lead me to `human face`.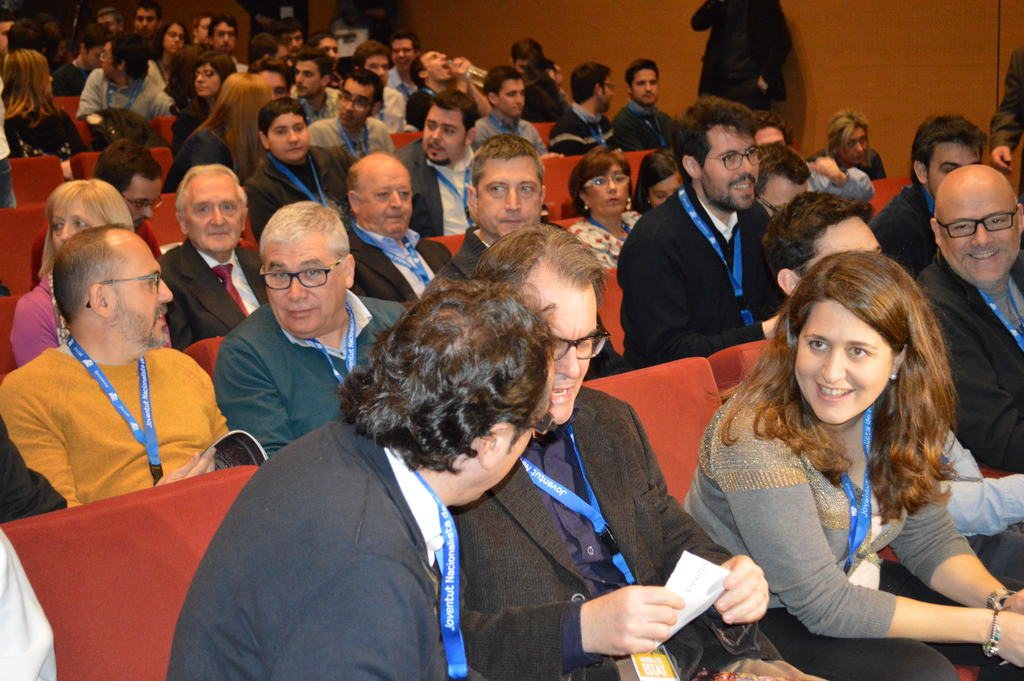
Lead to [805,217,883,268].
